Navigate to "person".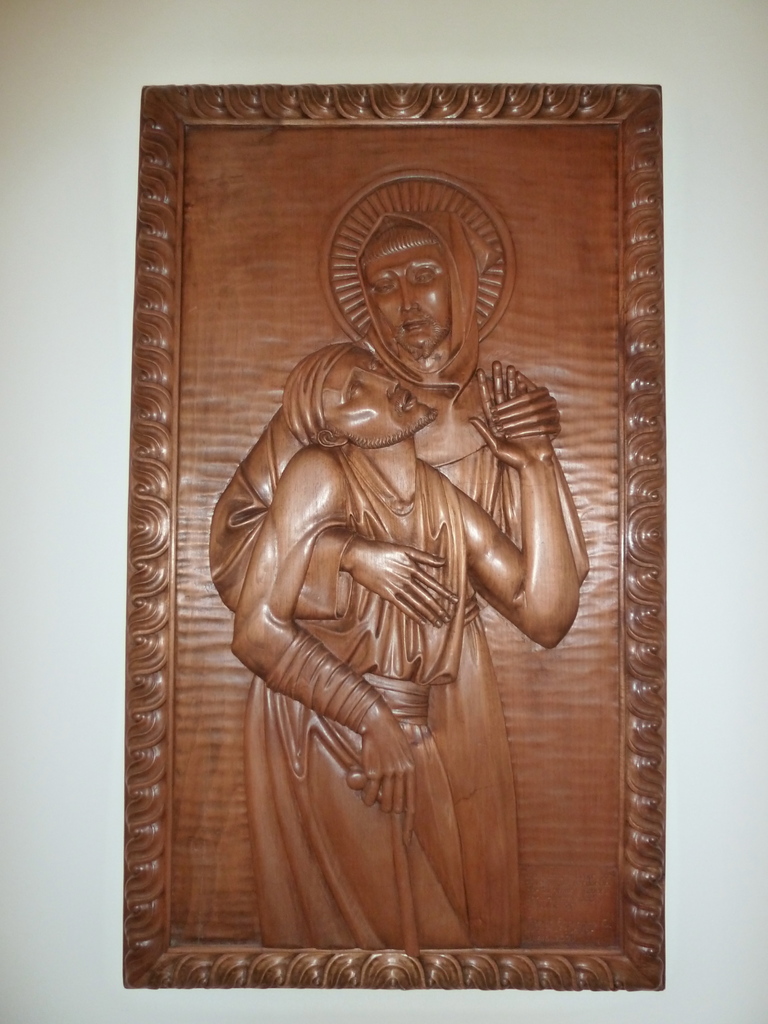
Navigation target: (227,337,585,948).
